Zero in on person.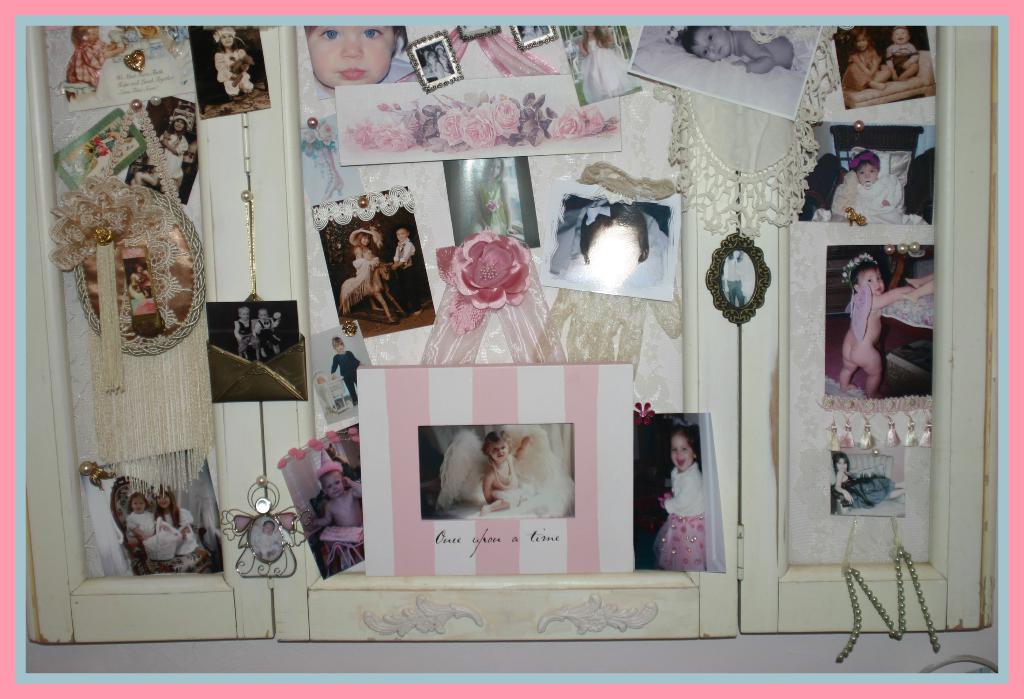
Zeroed in: 235:308:260:357.
